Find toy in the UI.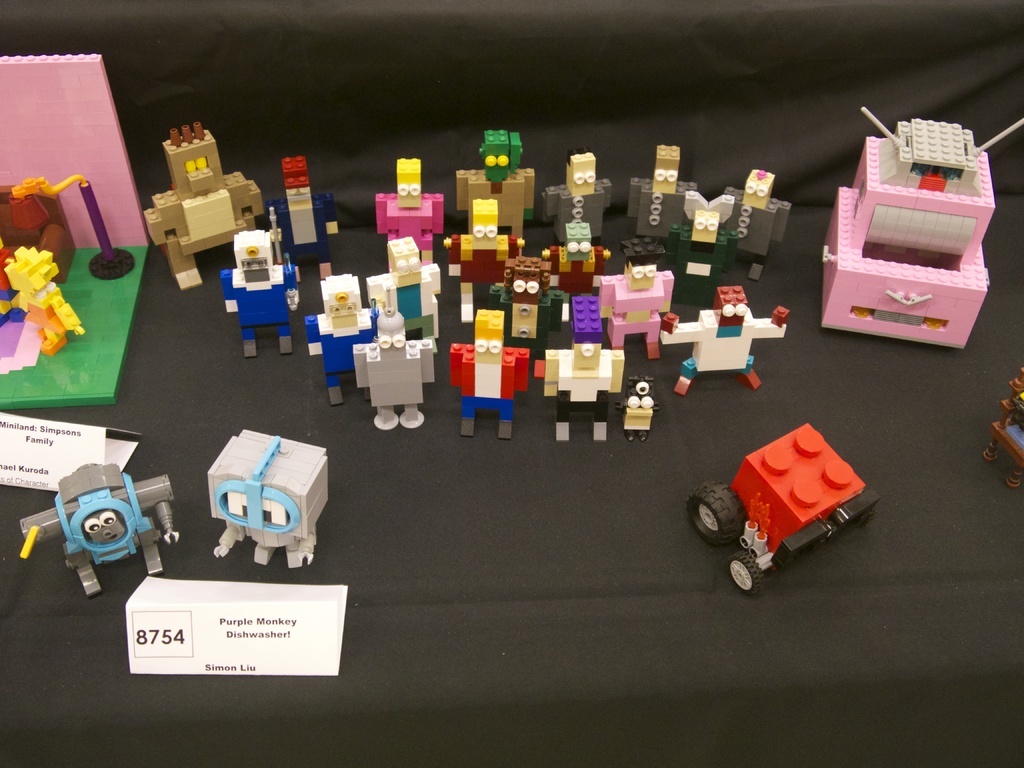
UI element at crop(629, 145, 703, 243).
